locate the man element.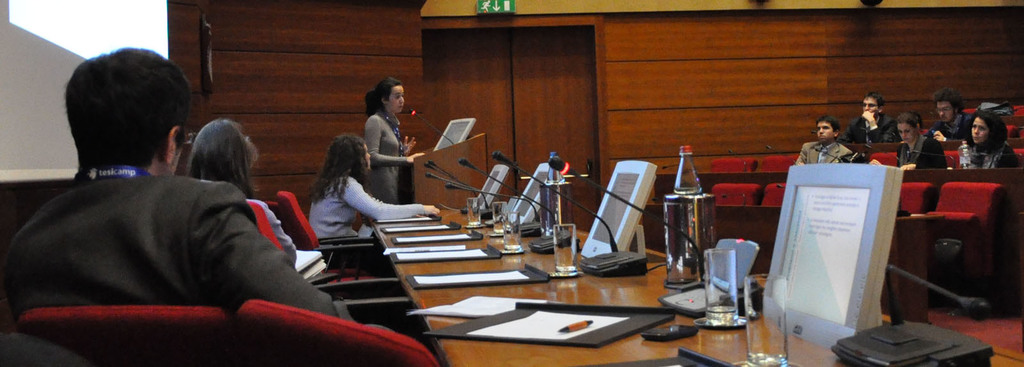
Element bbox: (left=840, top=95, right=895, bottom=143).
